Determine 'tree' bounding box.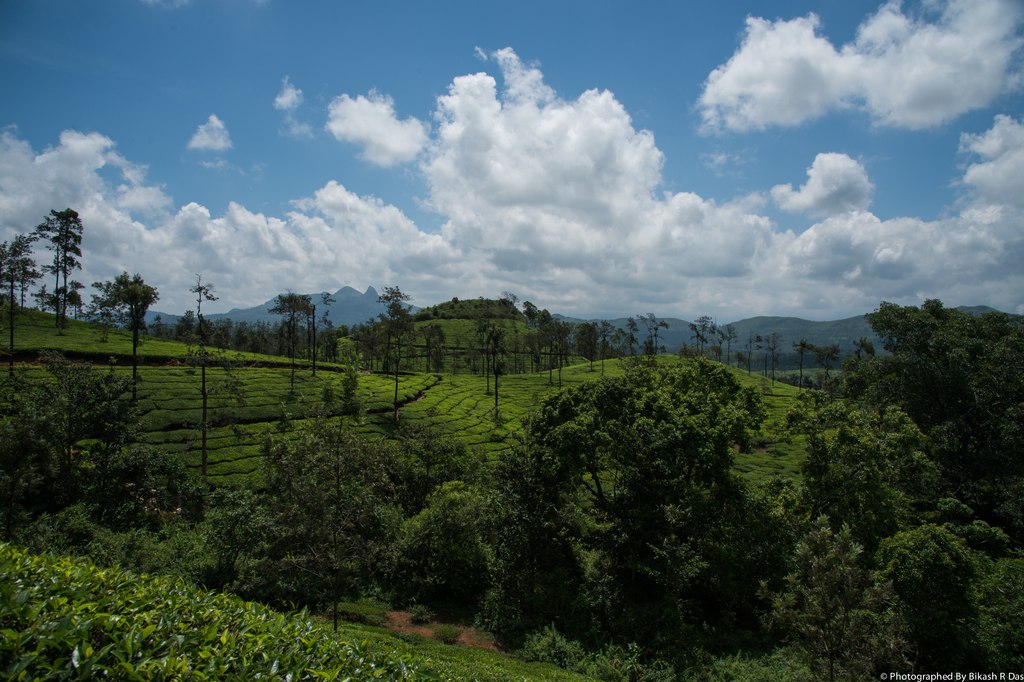
Determined: <region>37, 214, 79, 319</region>.
